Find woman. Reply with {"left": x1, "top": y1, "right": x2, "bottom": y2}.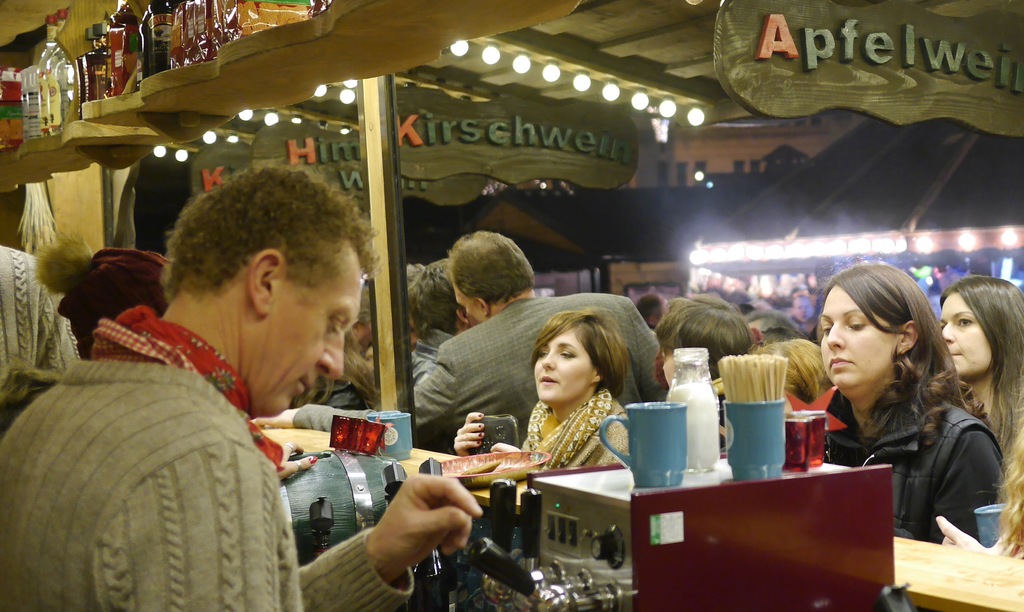
{"left": 940, "top": 274, "right": 1023, "bottom": 447}.
